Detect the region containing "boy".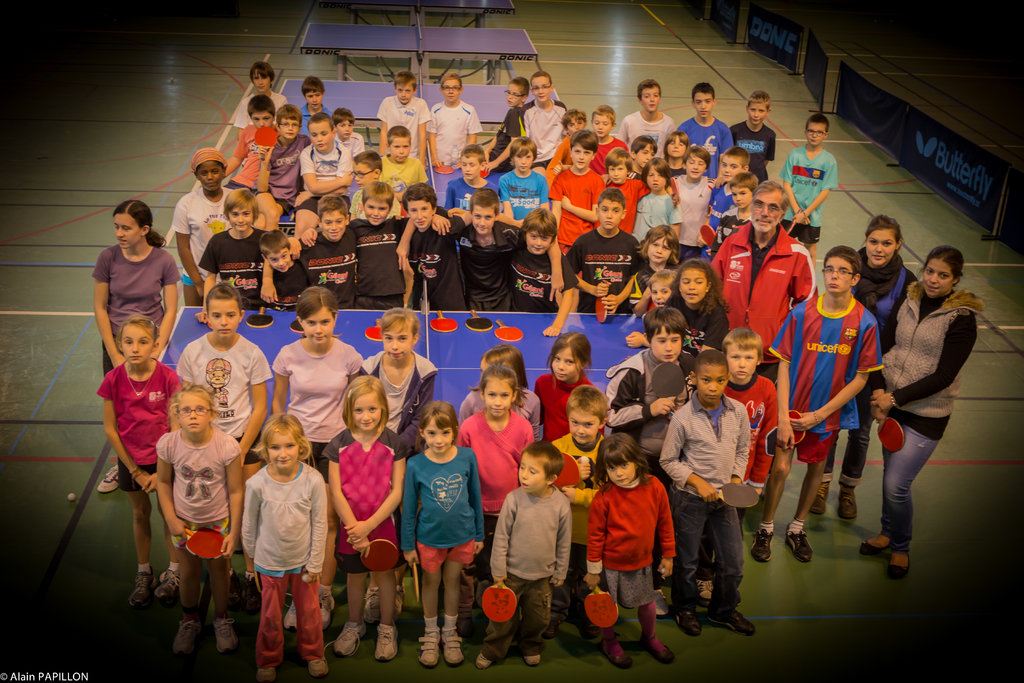
x1=394, y1=188, x2=563, y2=313.
